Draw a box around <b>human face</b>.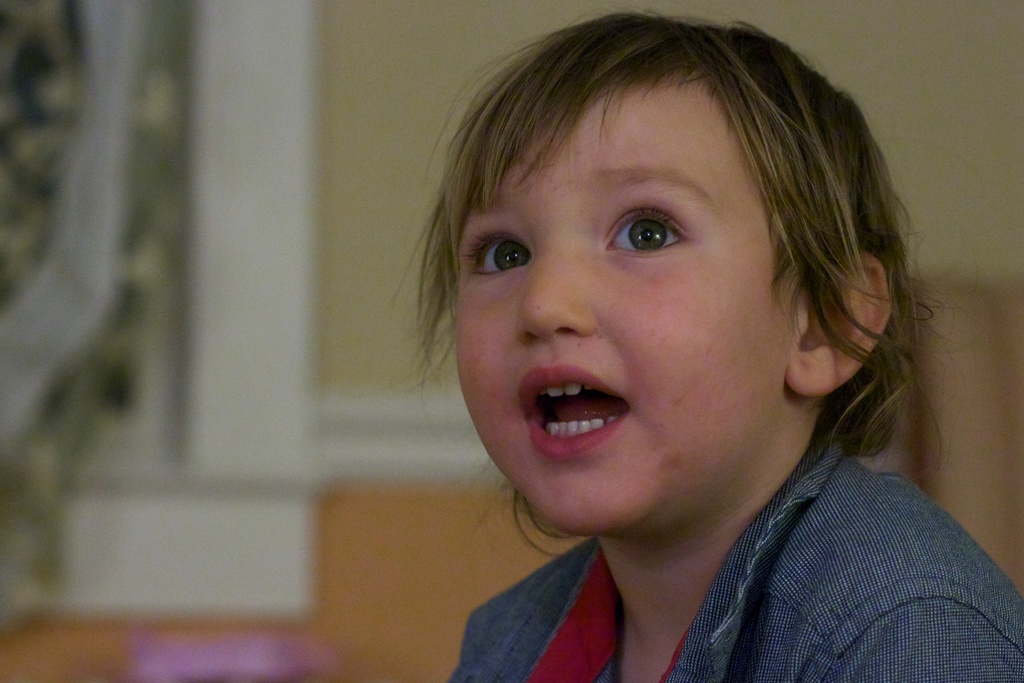
(458, 84, 794, 537).
